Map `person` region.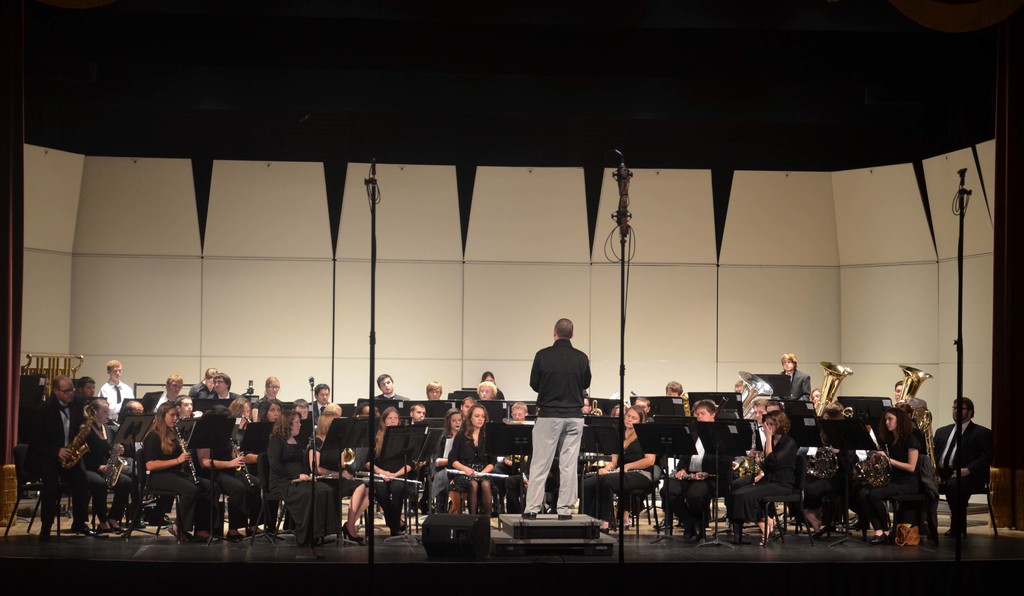
Mapped to rect(443, 401, 502, 533).
